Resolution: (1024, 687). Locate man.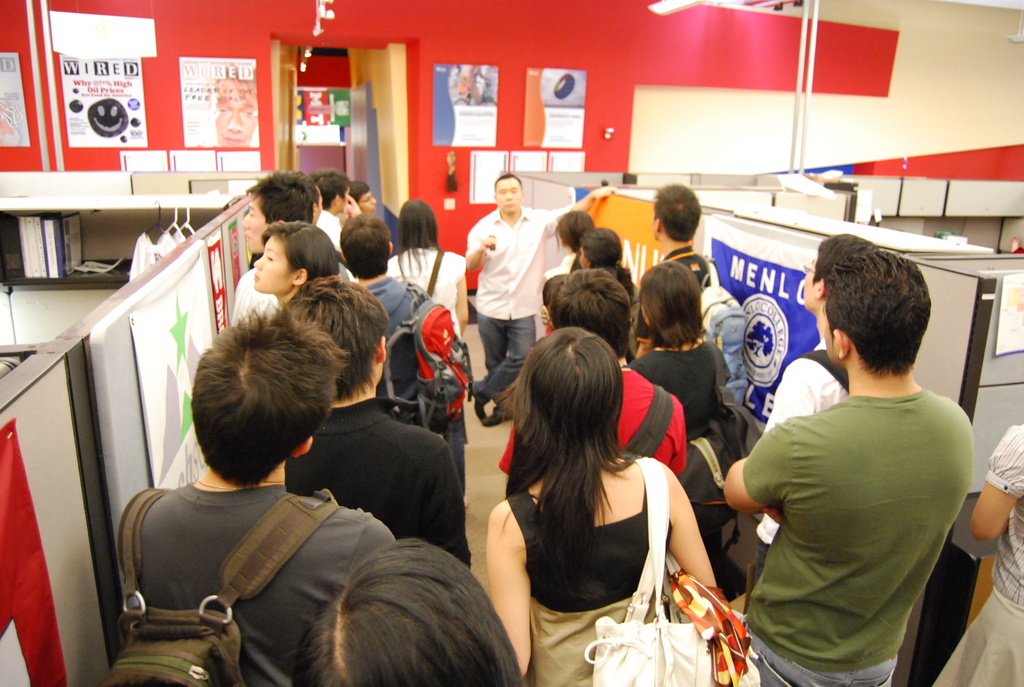
<bbox>308, 154, 335, 283</bbox>.
